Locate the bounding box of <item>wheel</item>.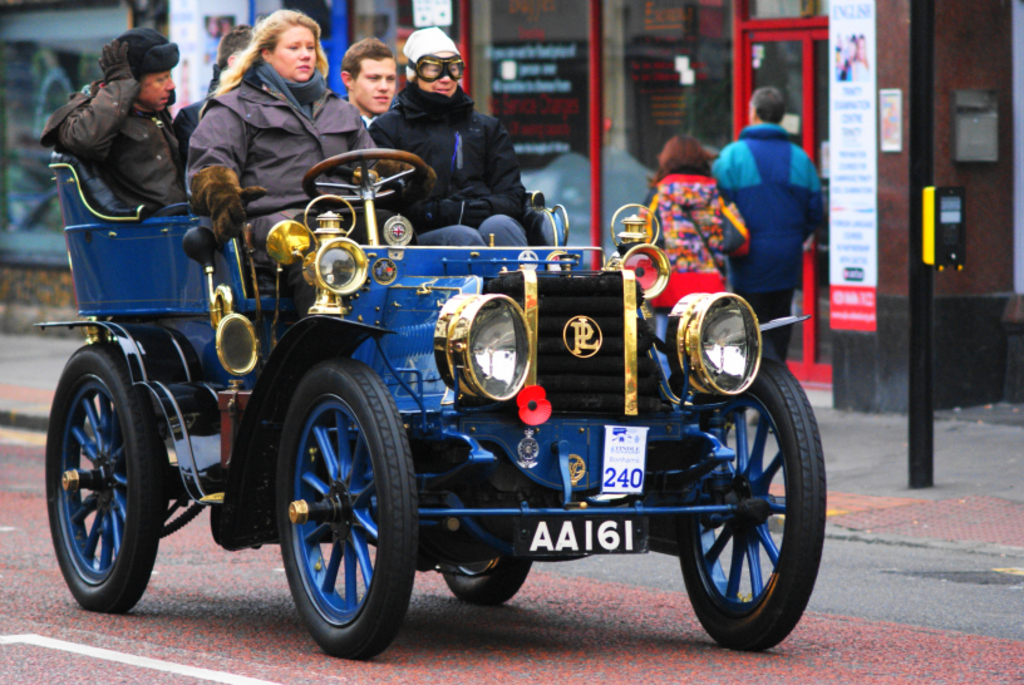
Bounding box: 444/562/537/607.
